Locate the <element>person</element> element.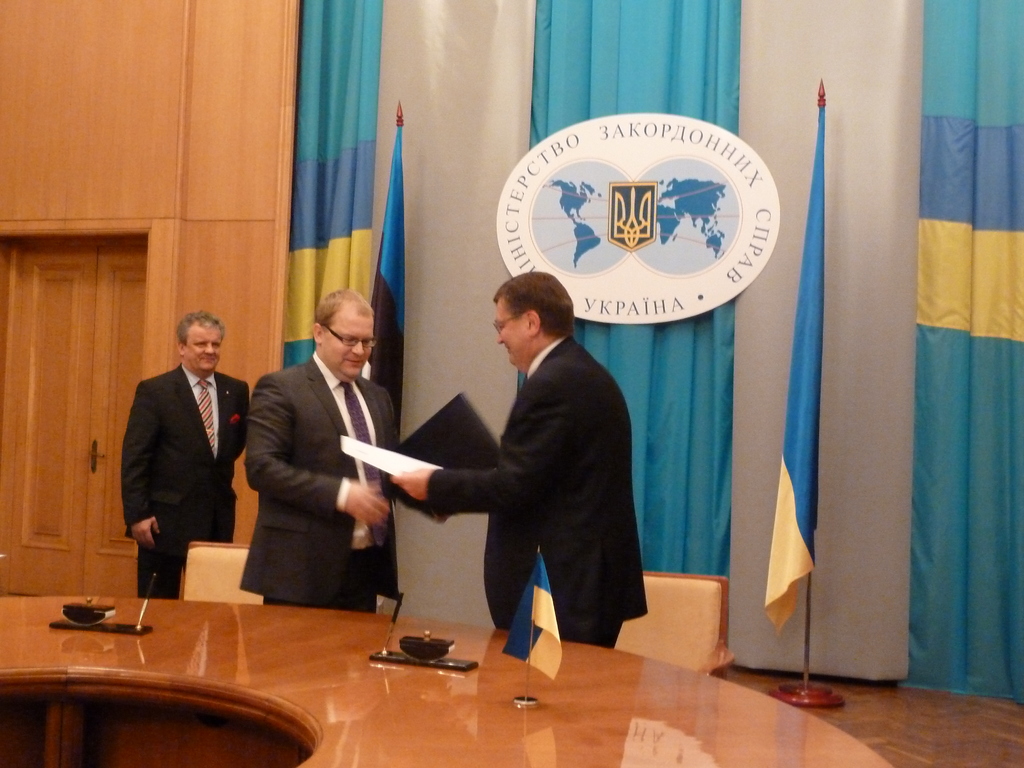
Element bbox: locate(236, 285, 399, 611).
